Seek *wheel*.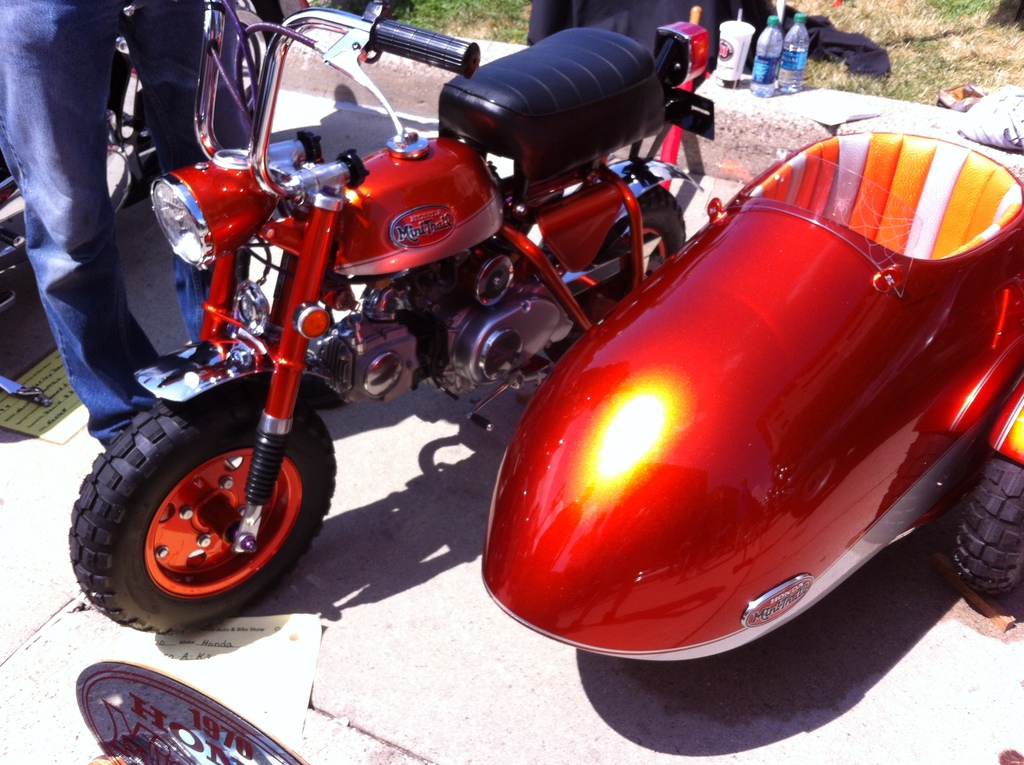
<bbox>549, 184, 684, 362</bbox>.
